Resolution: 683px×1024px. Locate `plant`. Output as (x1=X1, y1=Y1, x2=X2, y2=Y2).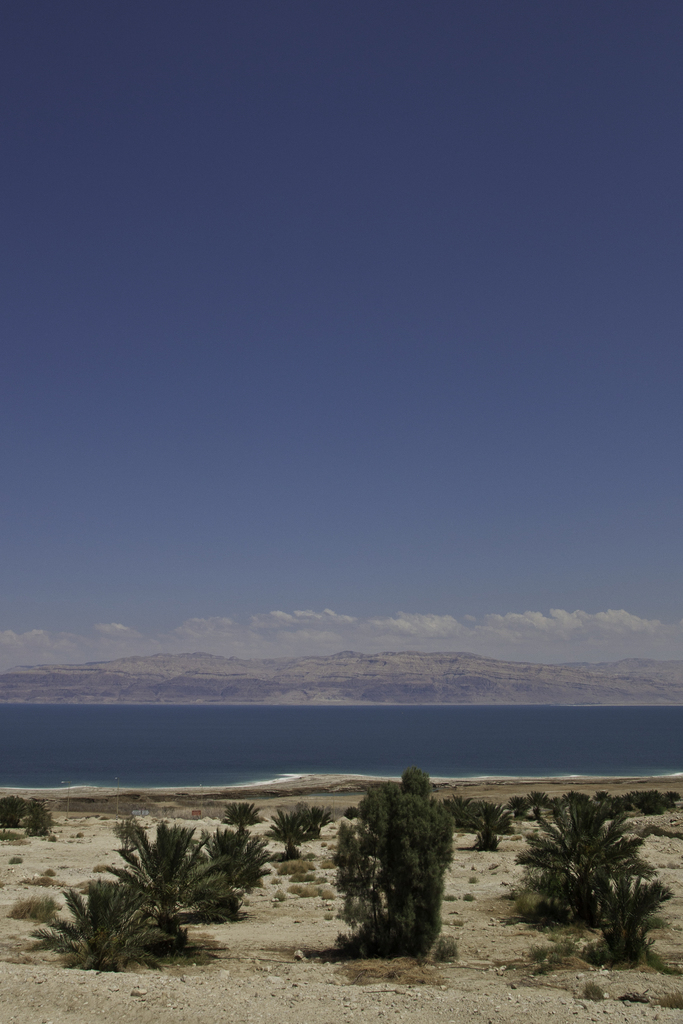
(x1=663, y1=781, x2=682, y2=812).
